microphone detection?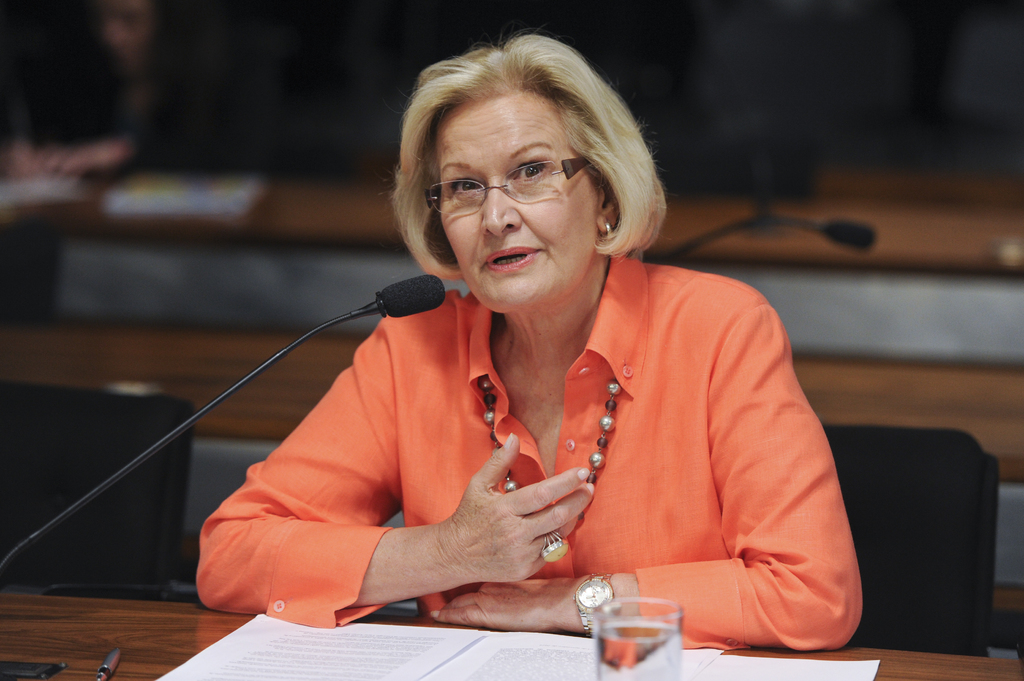
region(360, 269, 446, 326)
